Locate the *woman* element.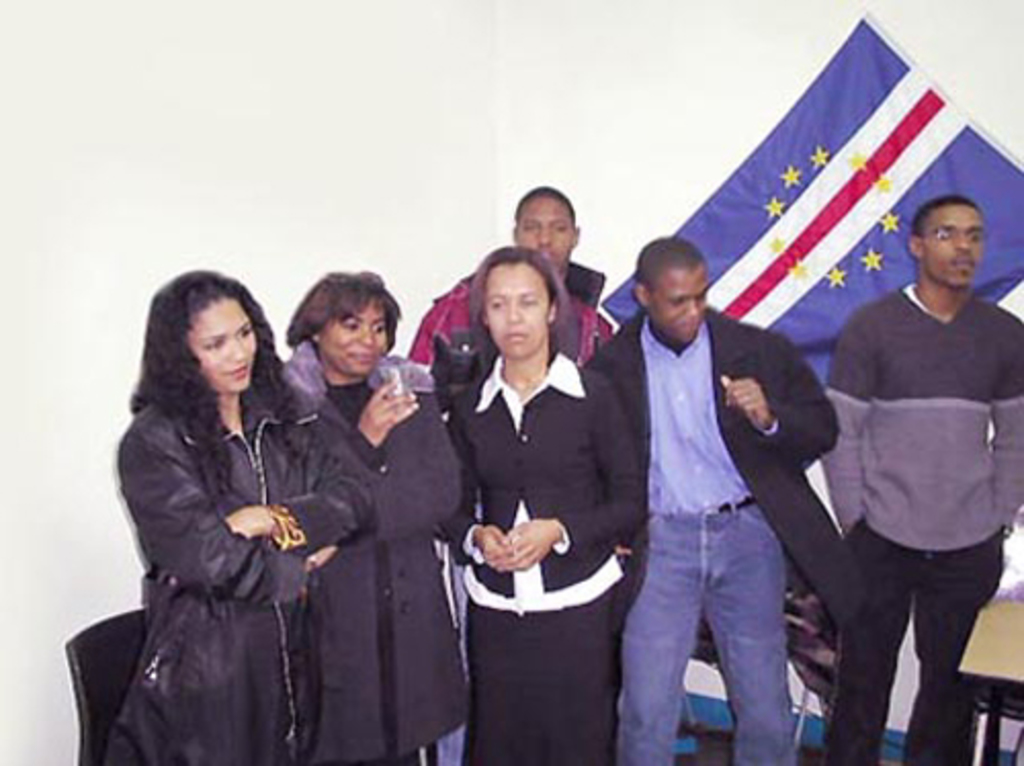
Element bbox: bbox(121, 260, 375, 764).
